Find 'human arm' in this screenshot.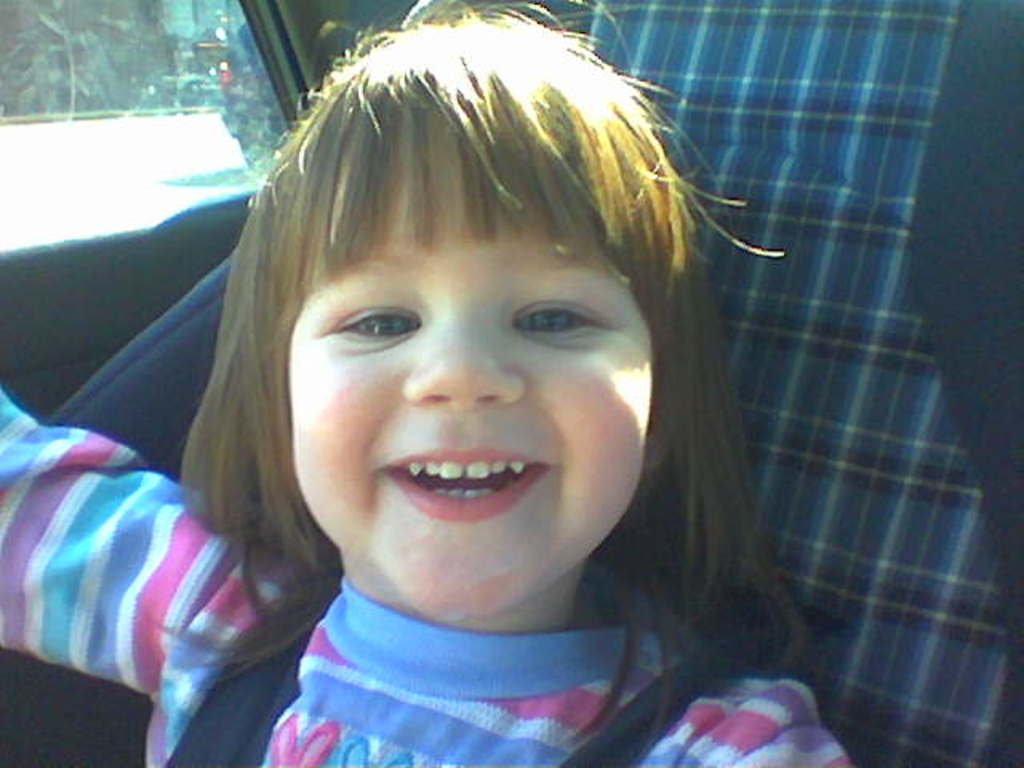
The bounding box for 'human arm' is bbox=[0, 387, 280, 698].
